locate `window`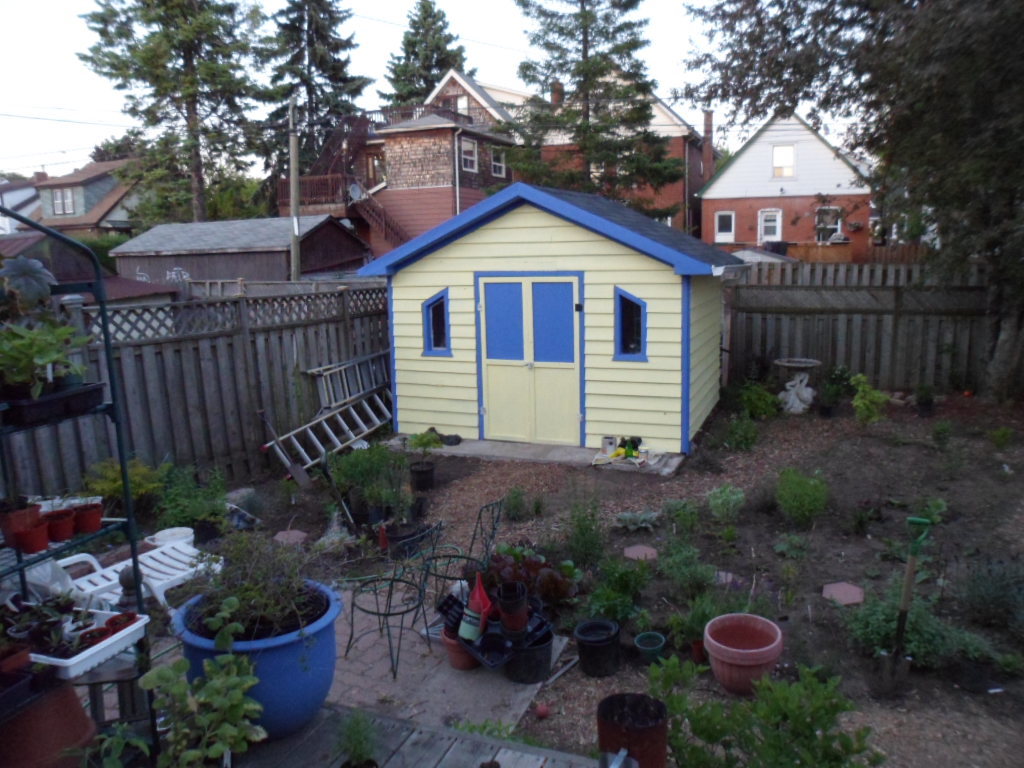
left=491, top=148, right=506, bottom=177
